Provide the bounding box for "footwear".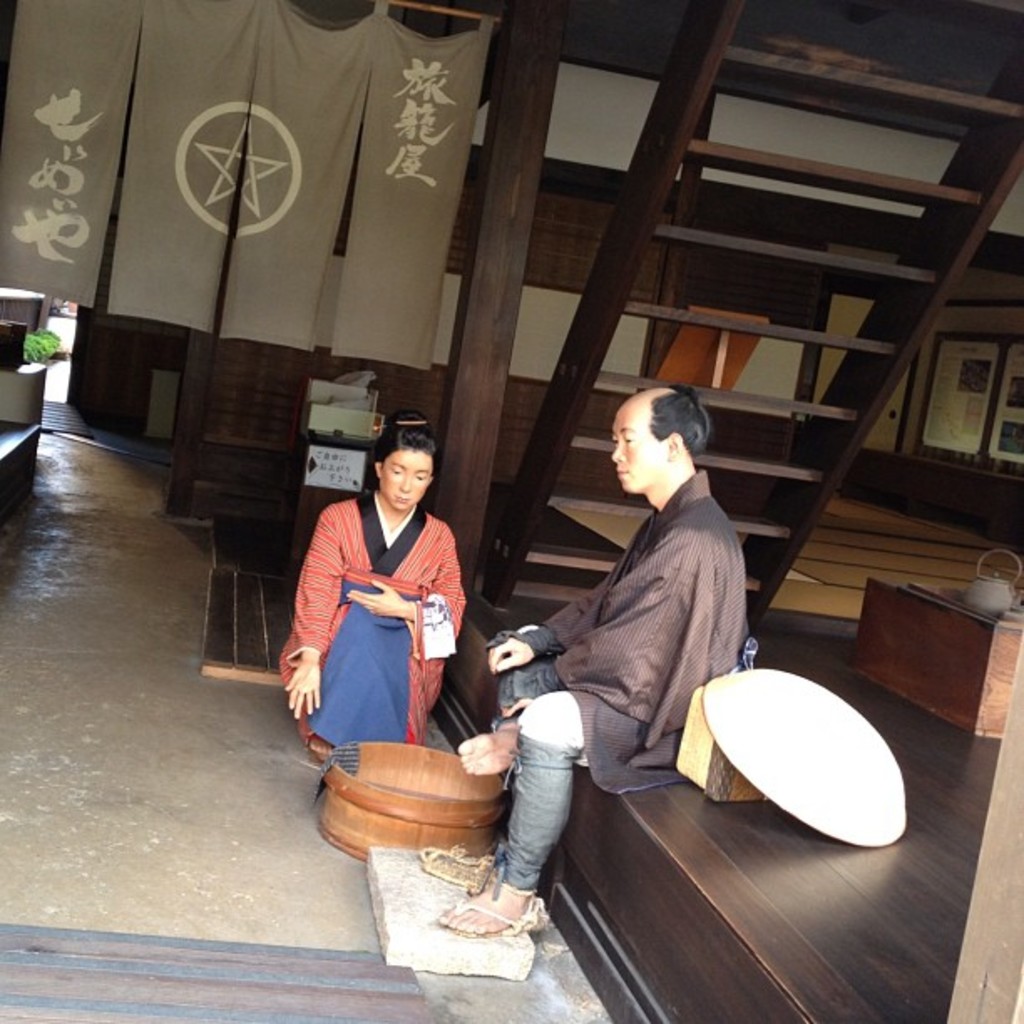
447,888,550,932.
